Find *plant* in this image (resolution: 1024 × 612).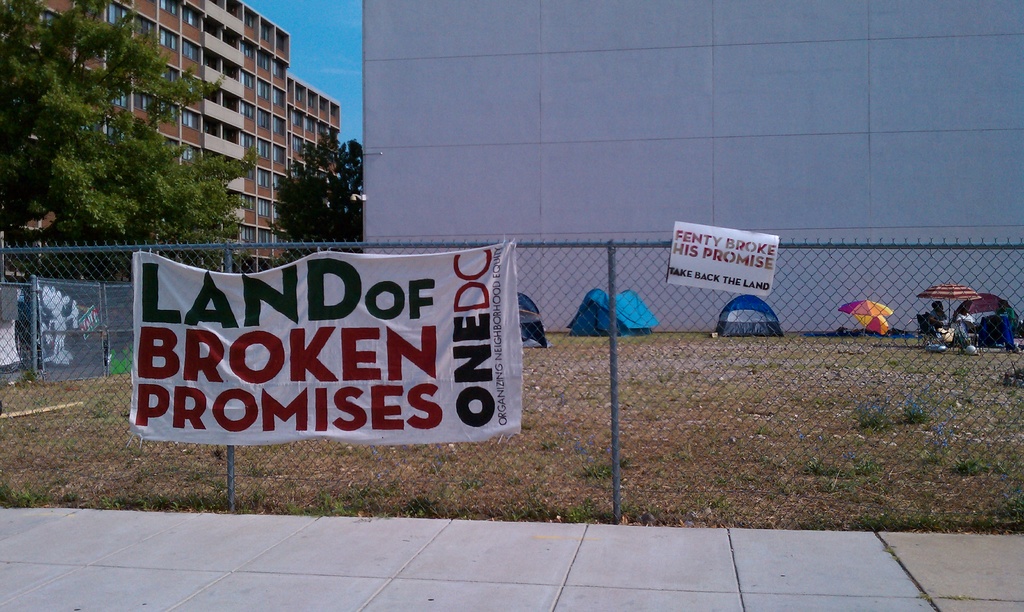
rect(555, 493, 609, 527).
